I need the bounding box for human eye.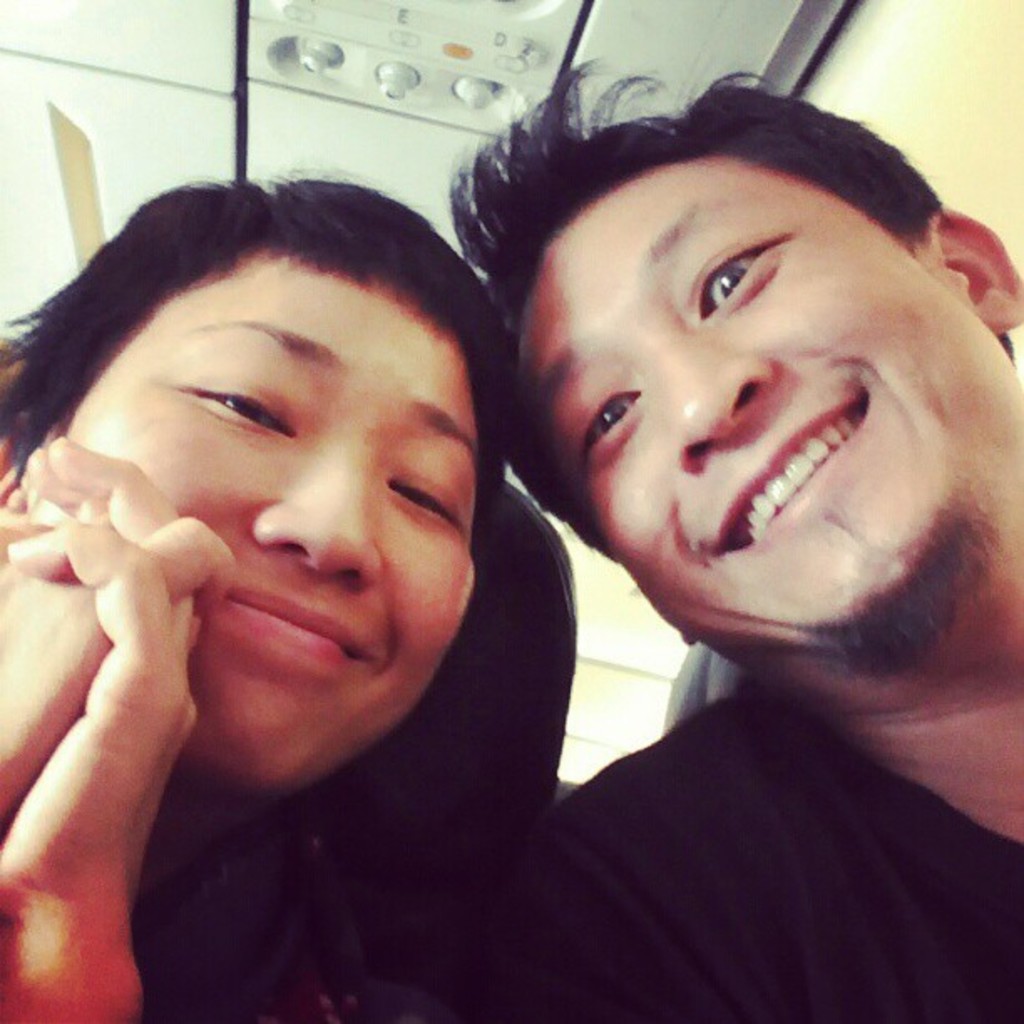
Here it is: locate(703, 228, 793, 323).
